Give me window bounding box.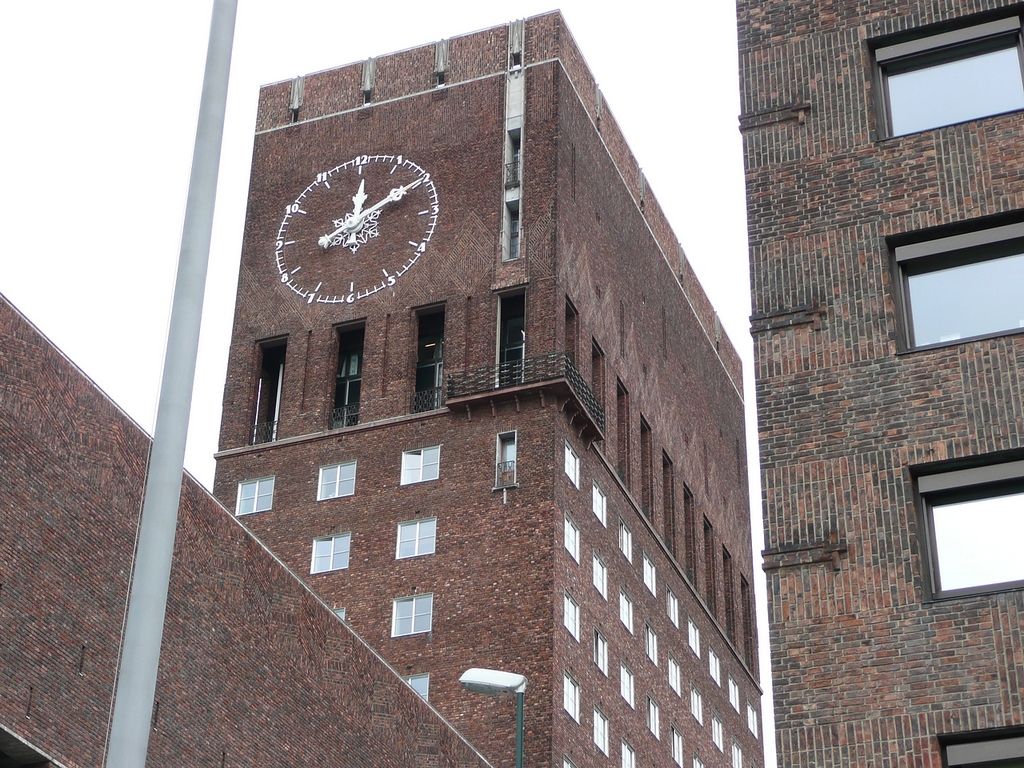
select_region(562, 438, 582, 490).
